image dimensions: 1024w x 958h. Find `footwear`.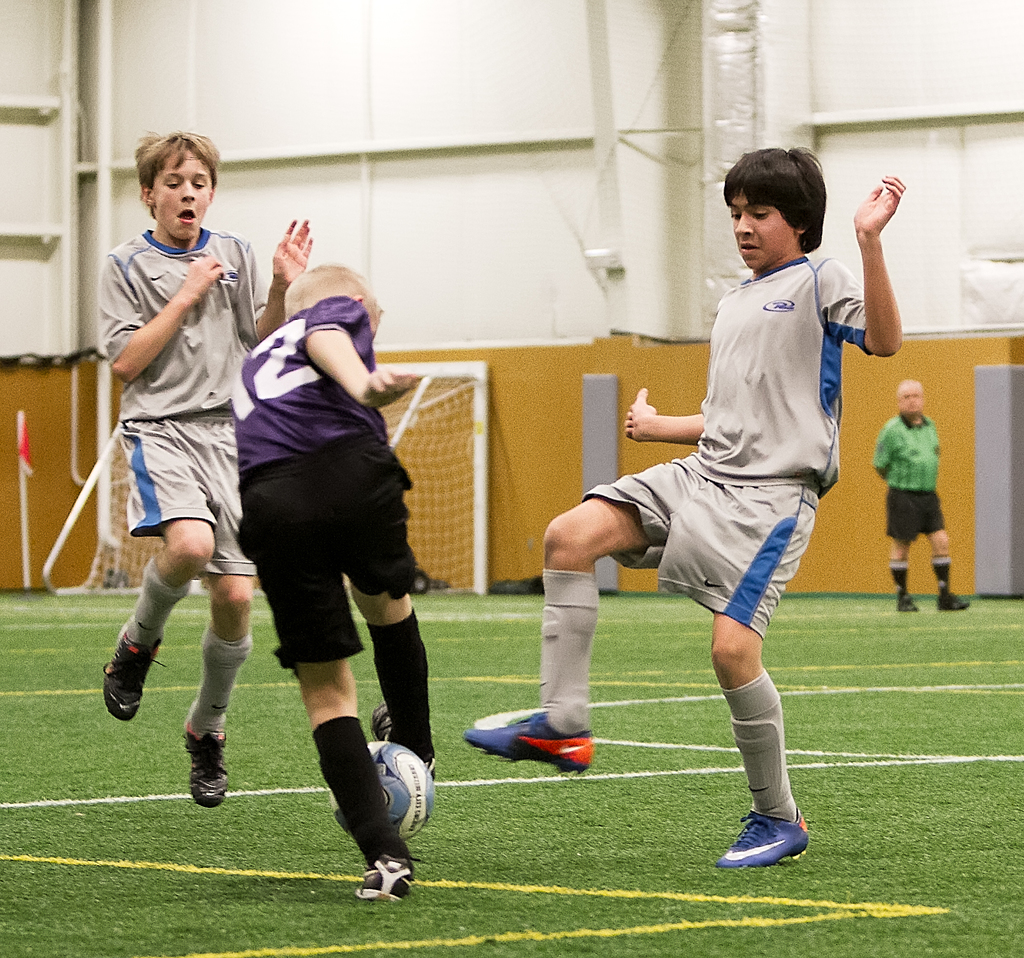
(x1=941, y1=592, x2=973, y2=612).
